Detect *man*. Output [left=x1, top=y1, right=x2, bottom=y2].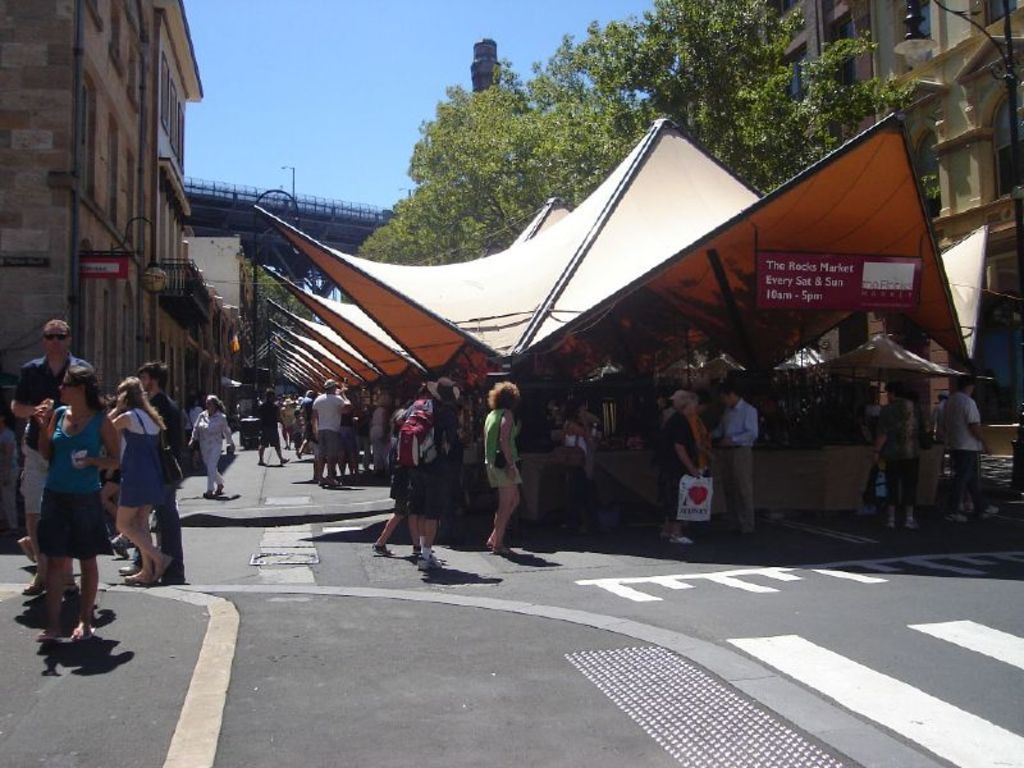
[left=404, top=376, right=461, bottom=568].
